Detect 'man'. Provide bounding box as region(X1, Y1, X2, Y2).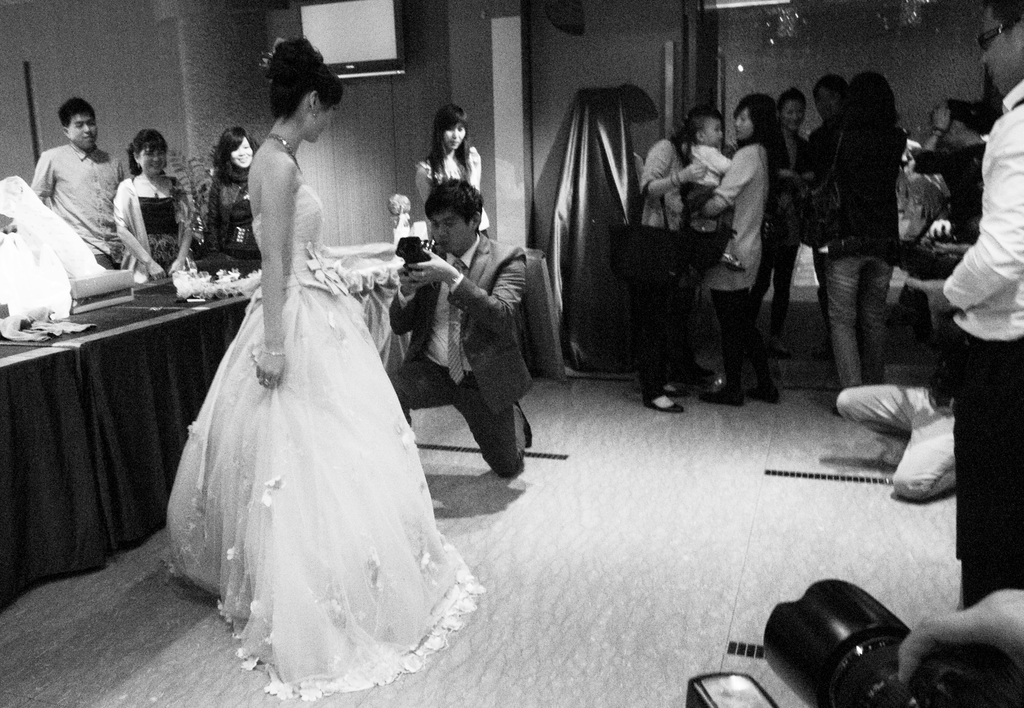
region(899, 0, 1023, 607).
